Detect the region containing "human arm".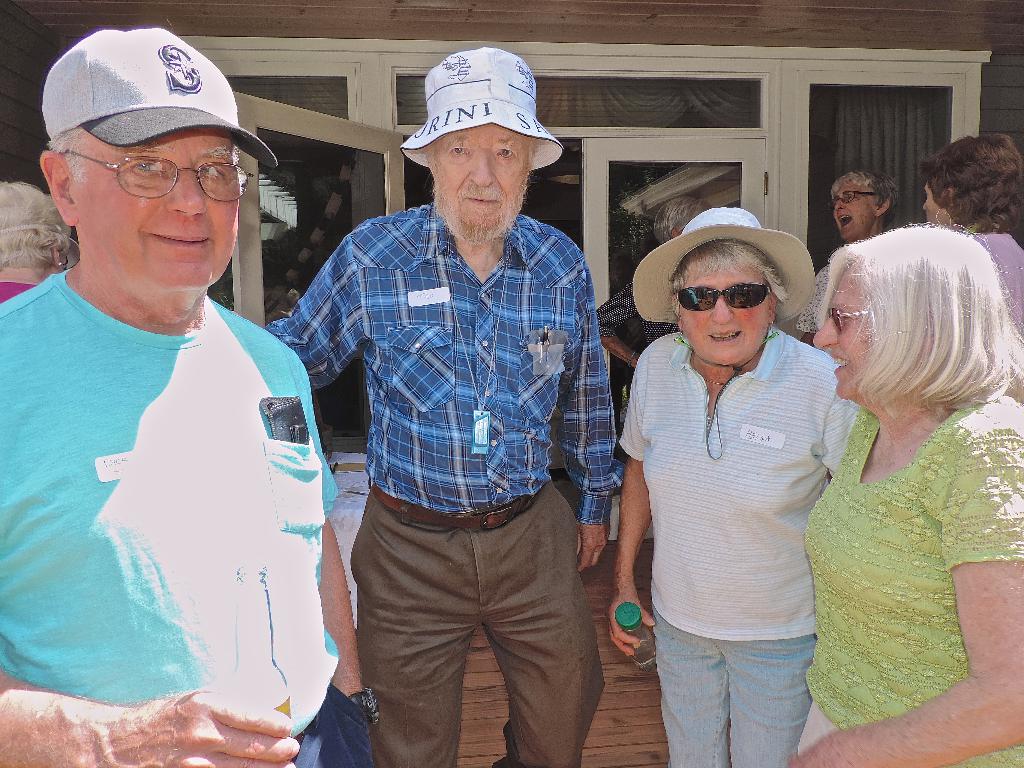
<box>566,261,615,578</box>.
